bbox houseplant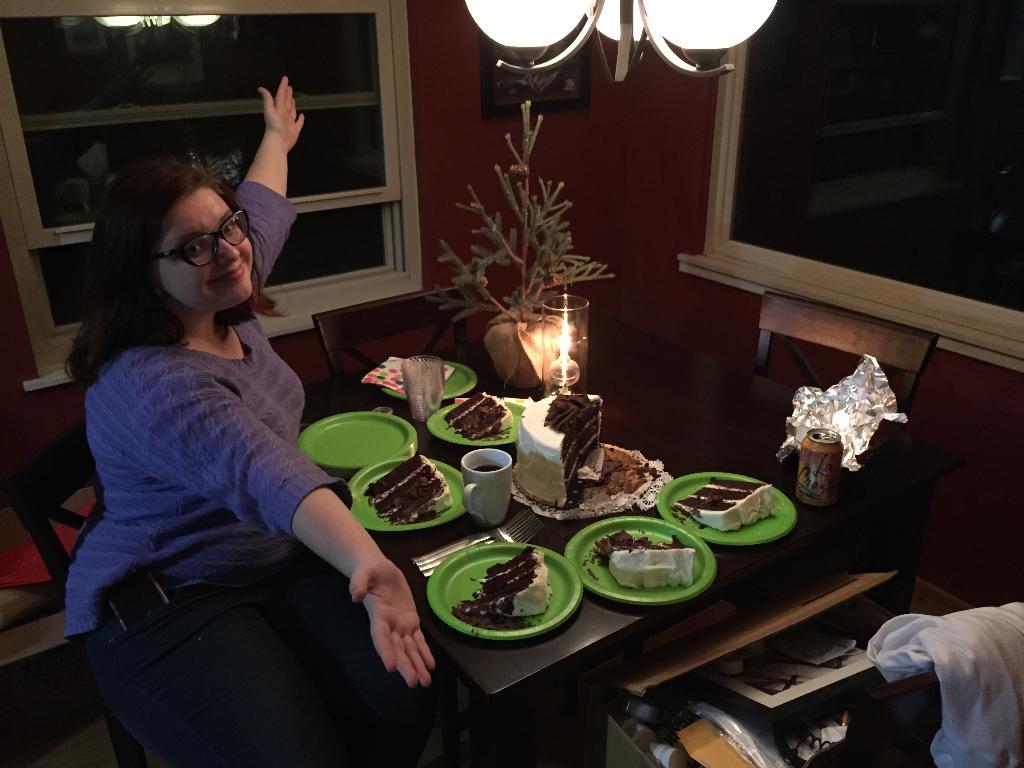
BBox(429, 93, 619, 390)
